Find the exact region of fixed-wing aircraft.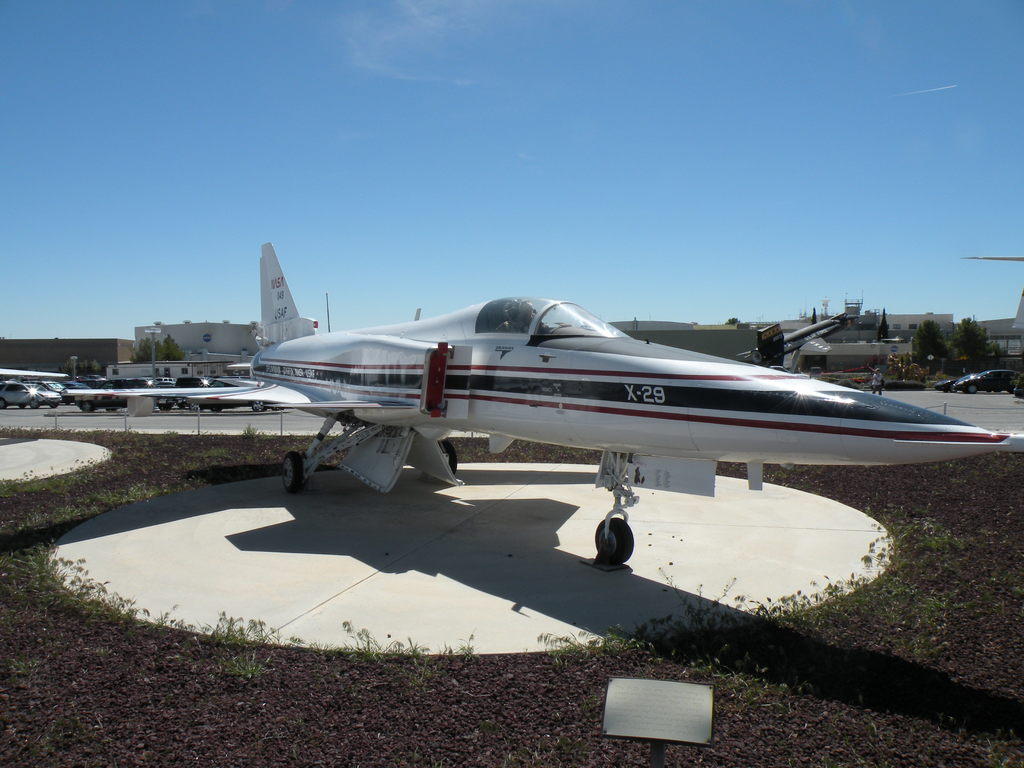
Exact region: select_region(59, 237, 1023, 569).
